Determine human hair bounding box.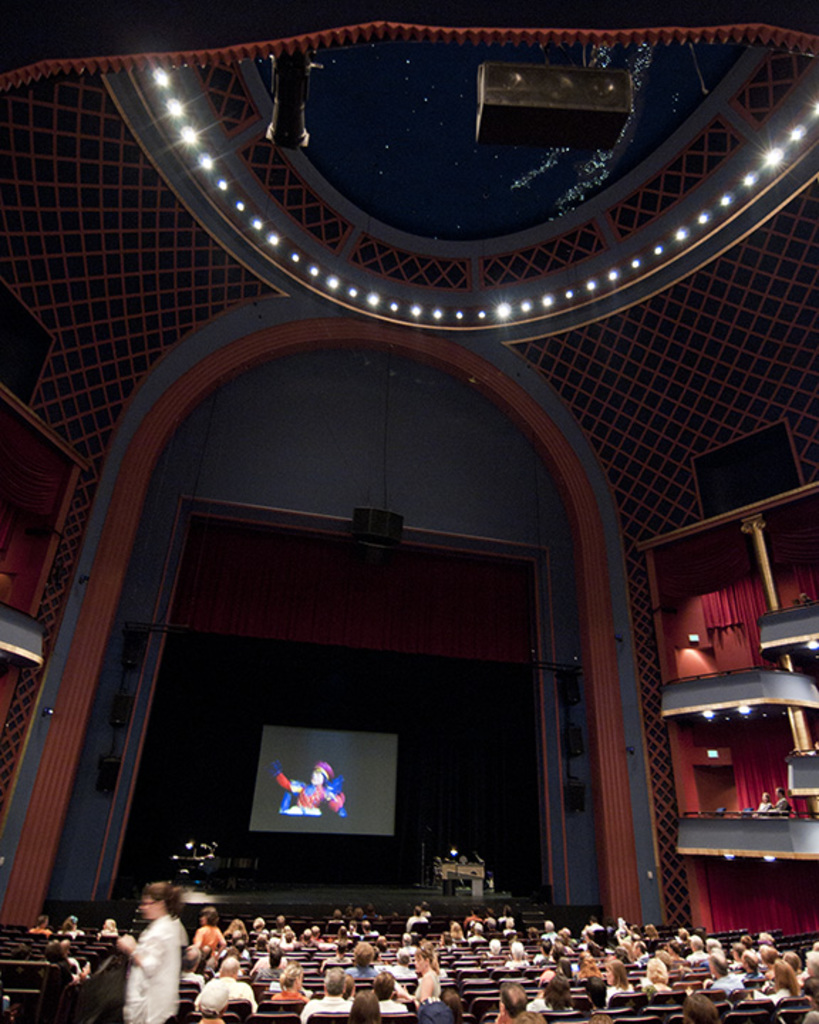
Determined: <box>512,1007,540,1023</box>.
